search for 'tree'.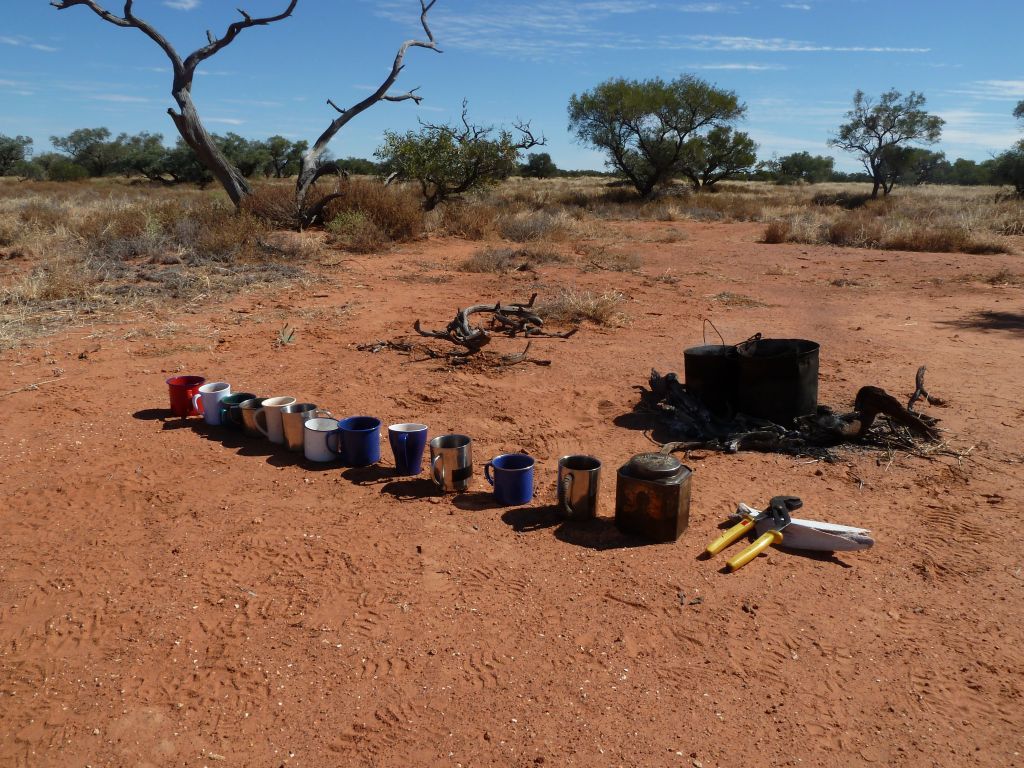
Found at [x1=45, y1=0, x2=444, y2=228].
